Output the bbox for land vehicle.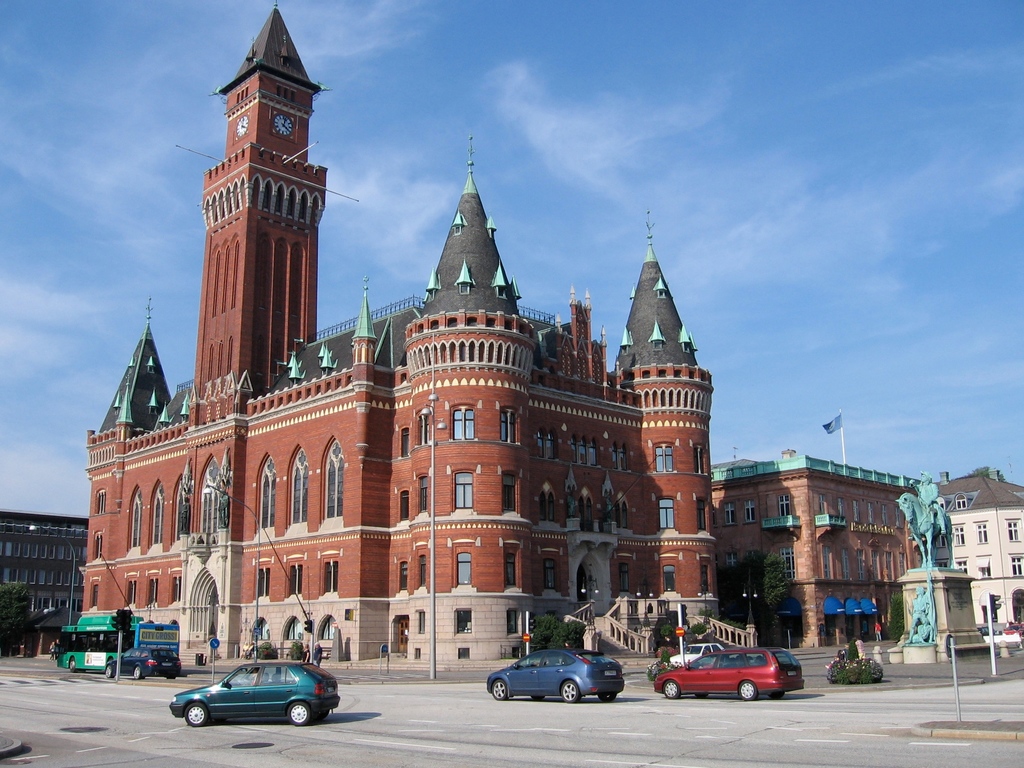
(1001,620,1023,642).
